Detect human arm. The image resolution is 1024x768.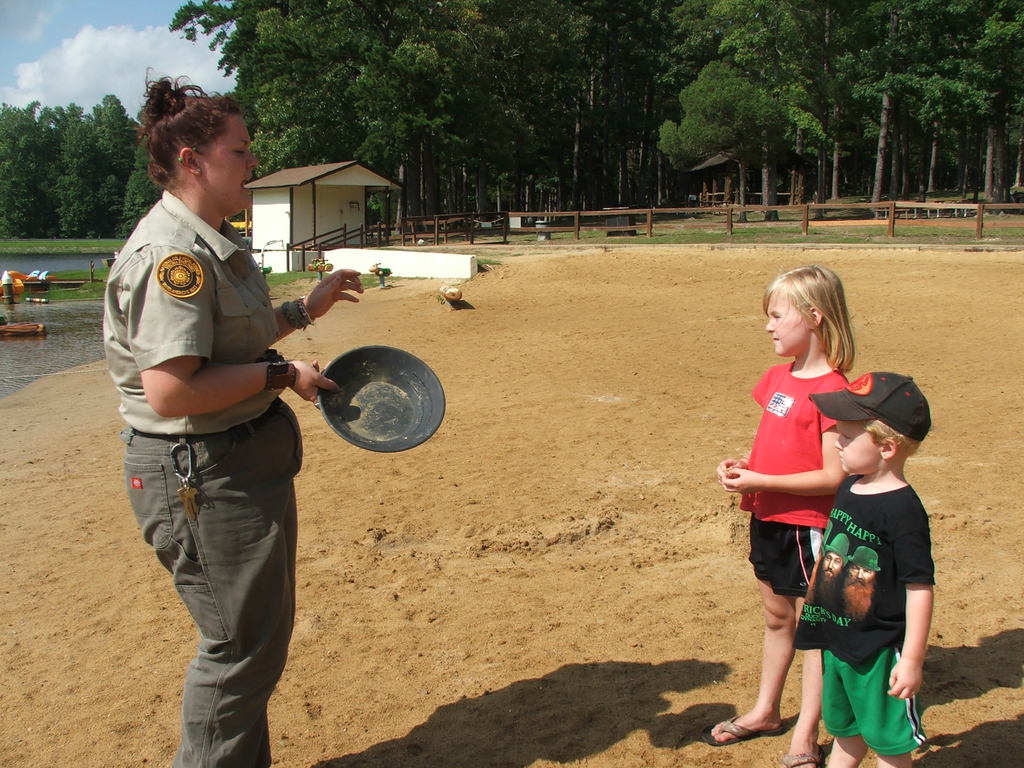
x1=125, y1=246, x2=333, y2=420.
